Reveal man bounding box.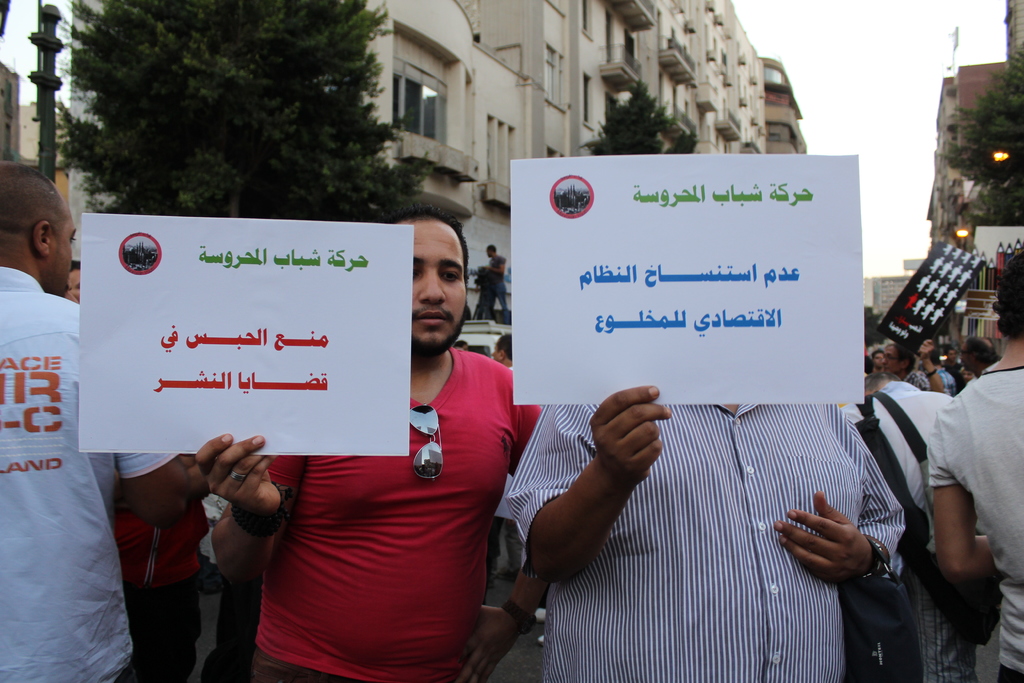
Revealed: 0,142,204,681.
